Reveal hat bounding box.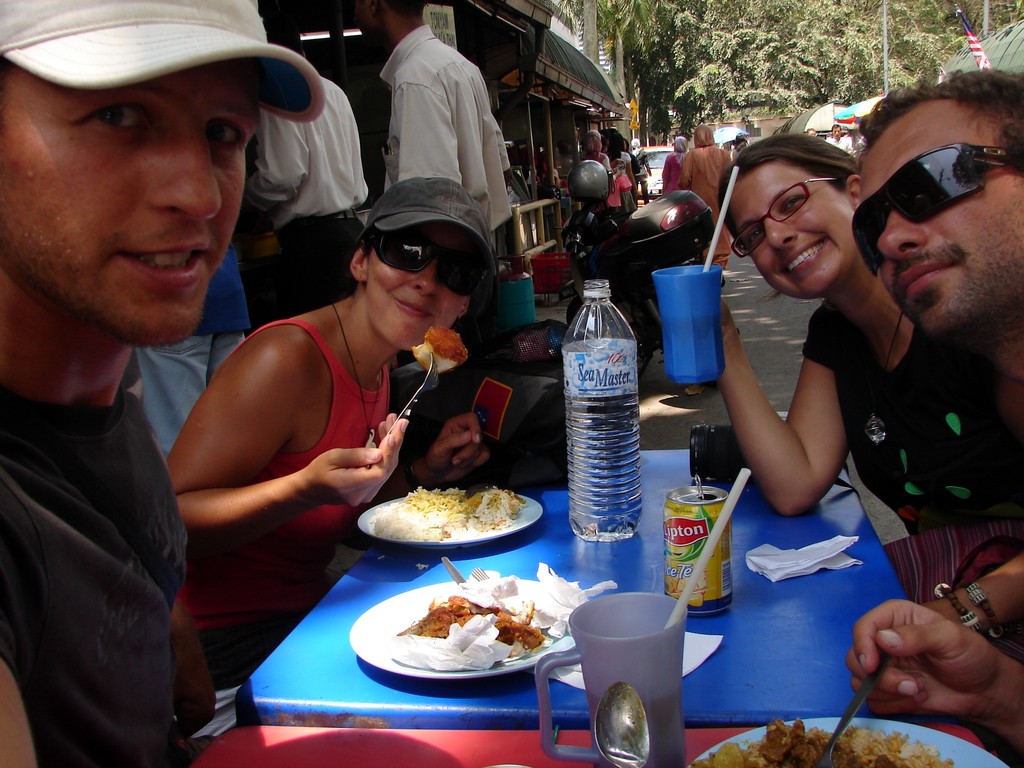
Revealed: 0 0 320 127.
